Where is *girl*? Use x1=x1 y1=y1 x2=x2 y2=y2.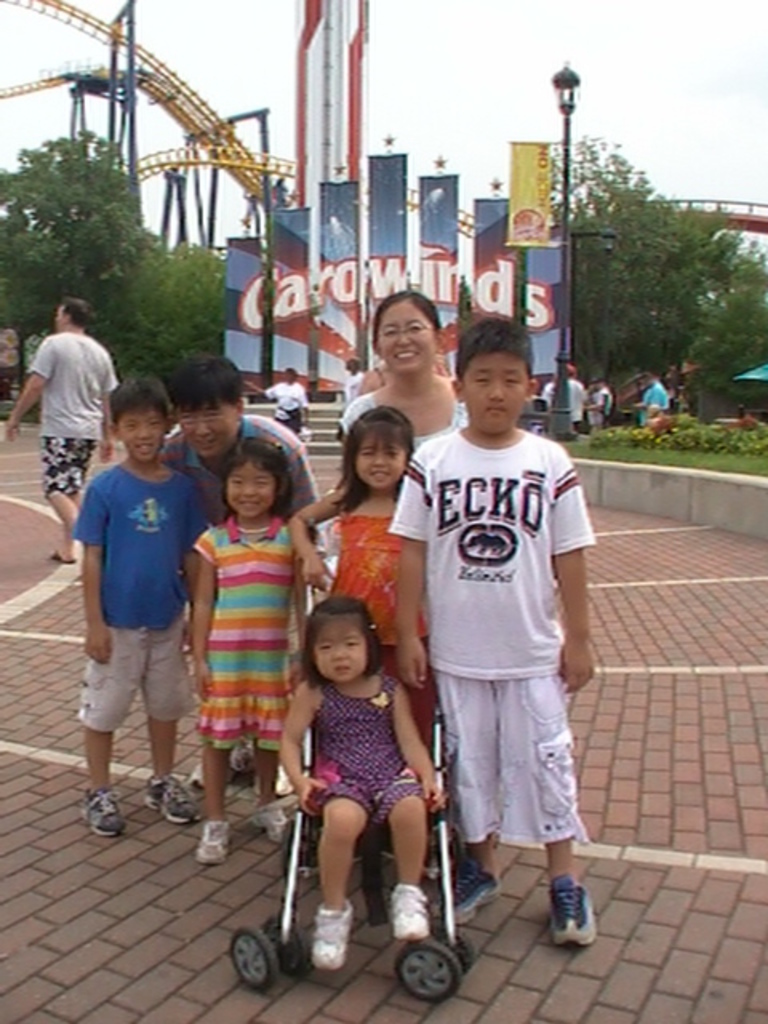
x1=189 y1=437 x2=307 y2=858.
